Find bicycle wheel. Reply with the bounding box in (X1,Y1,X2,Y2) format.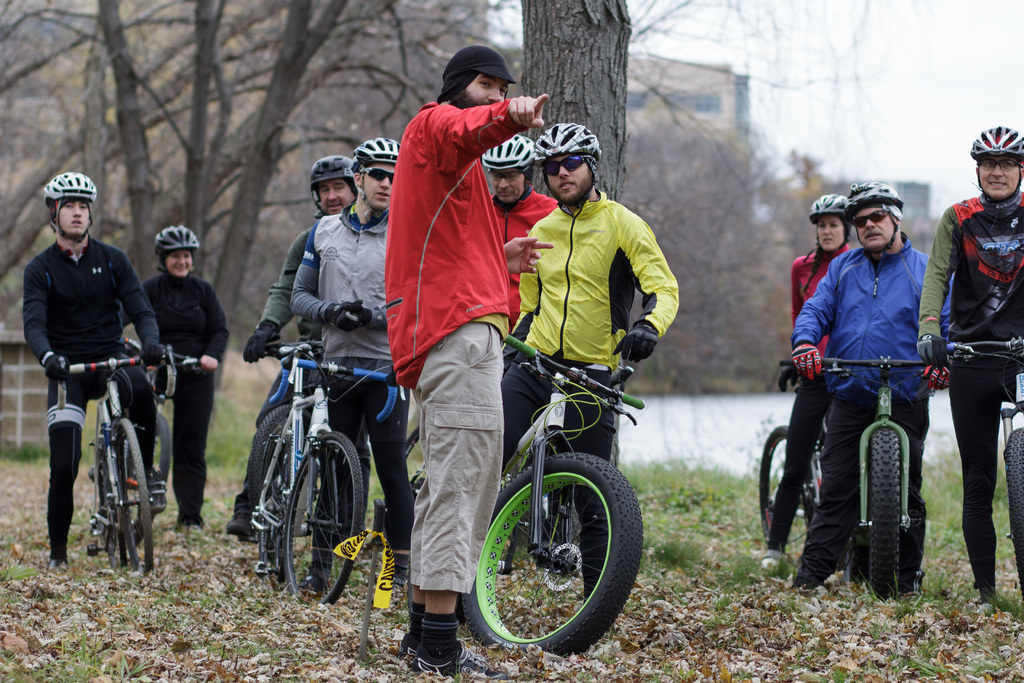
(93,441,129,572).
